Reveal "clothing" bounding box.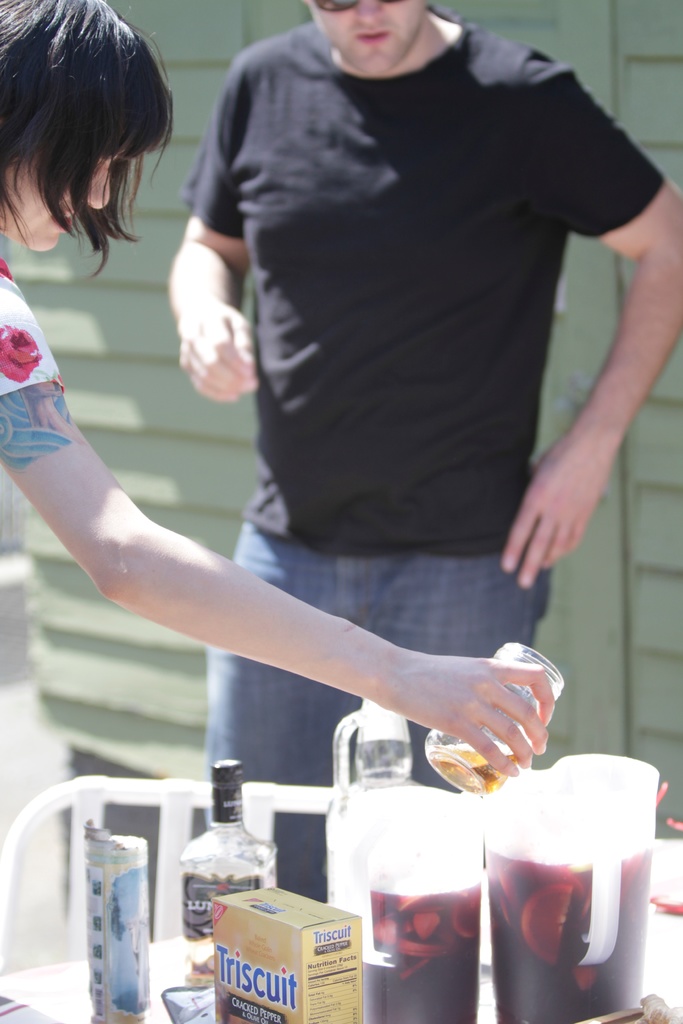
Revealed: bbox=[0, 257, 65, 397].
